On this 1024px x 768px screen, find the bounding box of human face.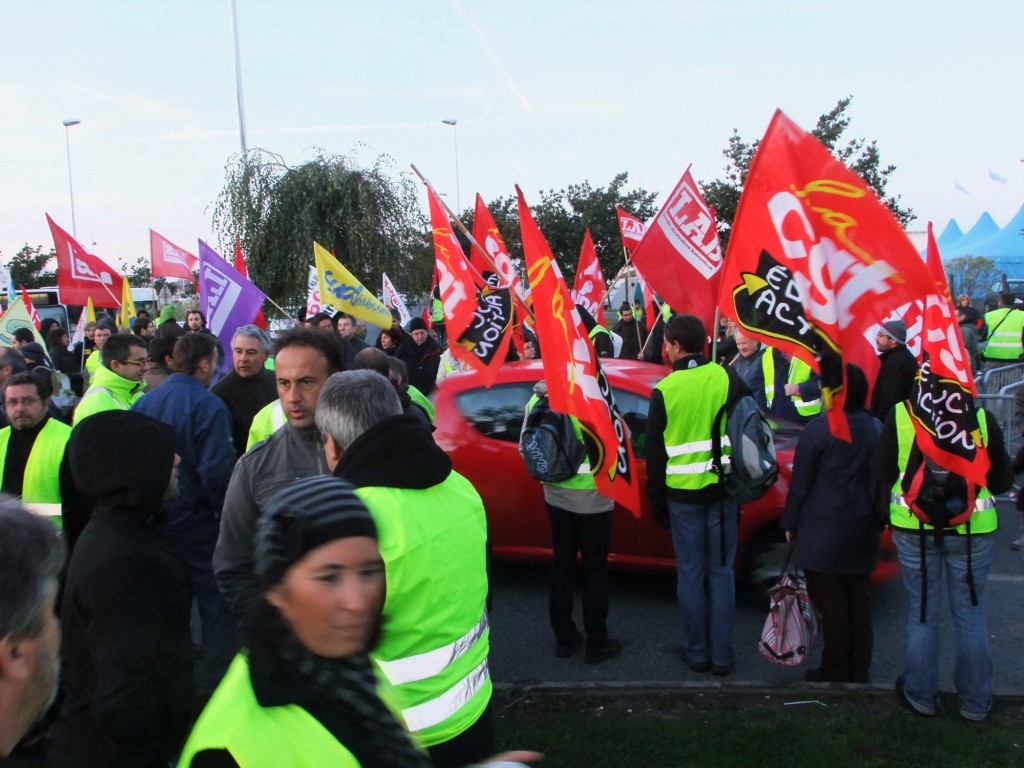
Bounding box: region(338, 319, 353, 340).
